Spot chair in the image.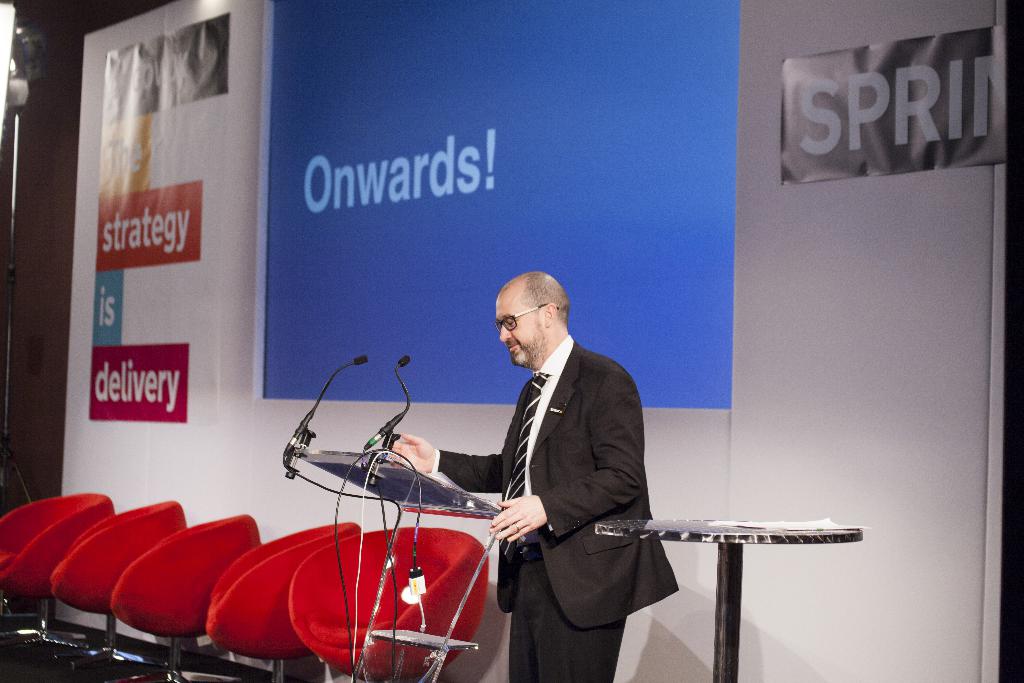
chair found at [0,491,120,654].
